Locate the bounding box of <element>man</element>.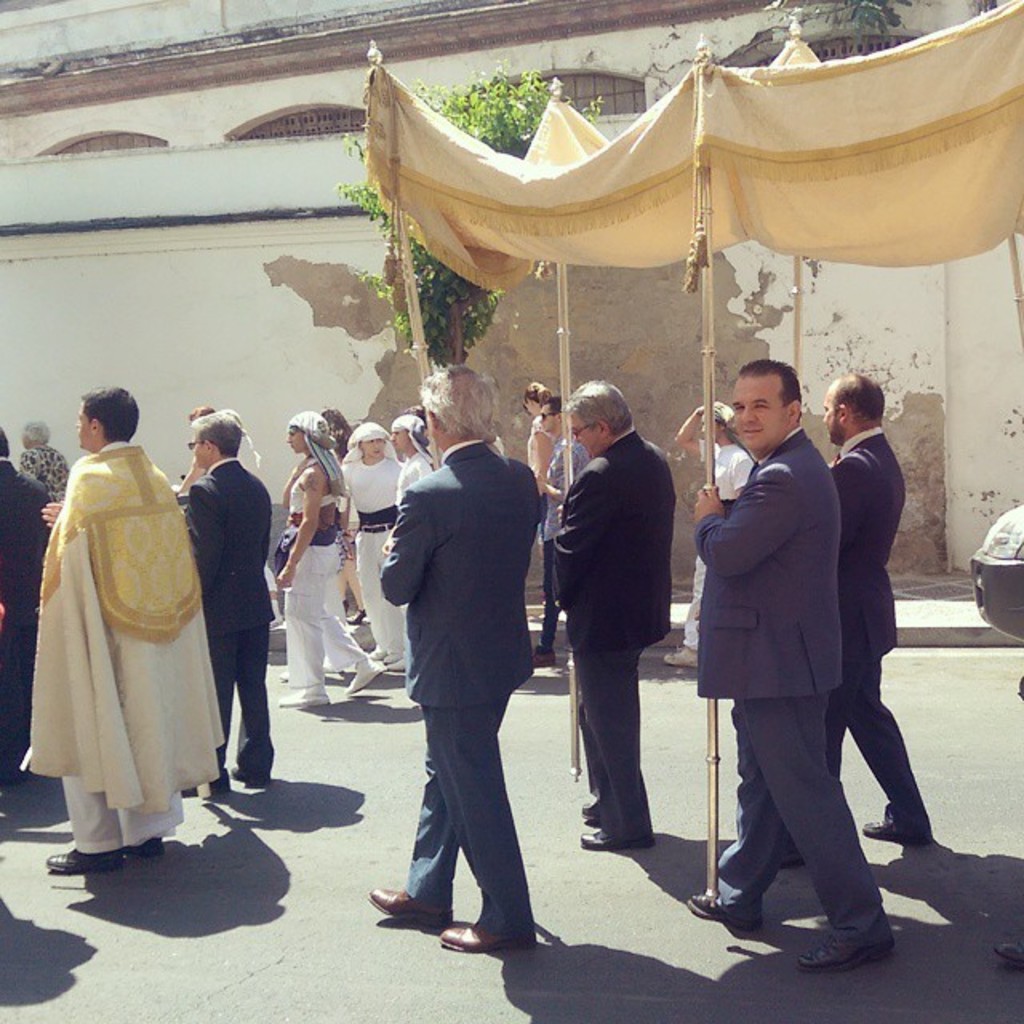
Bounding box: [776, 371, 936, 874].
